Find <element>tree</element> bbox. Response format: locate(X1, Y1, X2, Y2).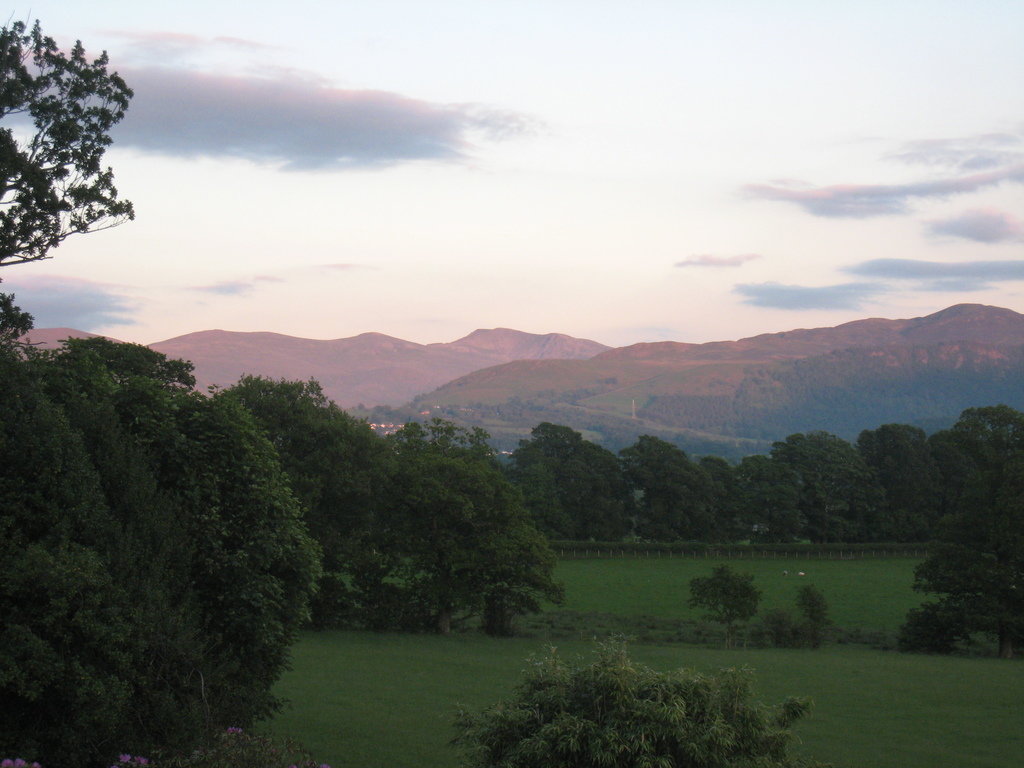
locate(539, 458, 595, 541).
